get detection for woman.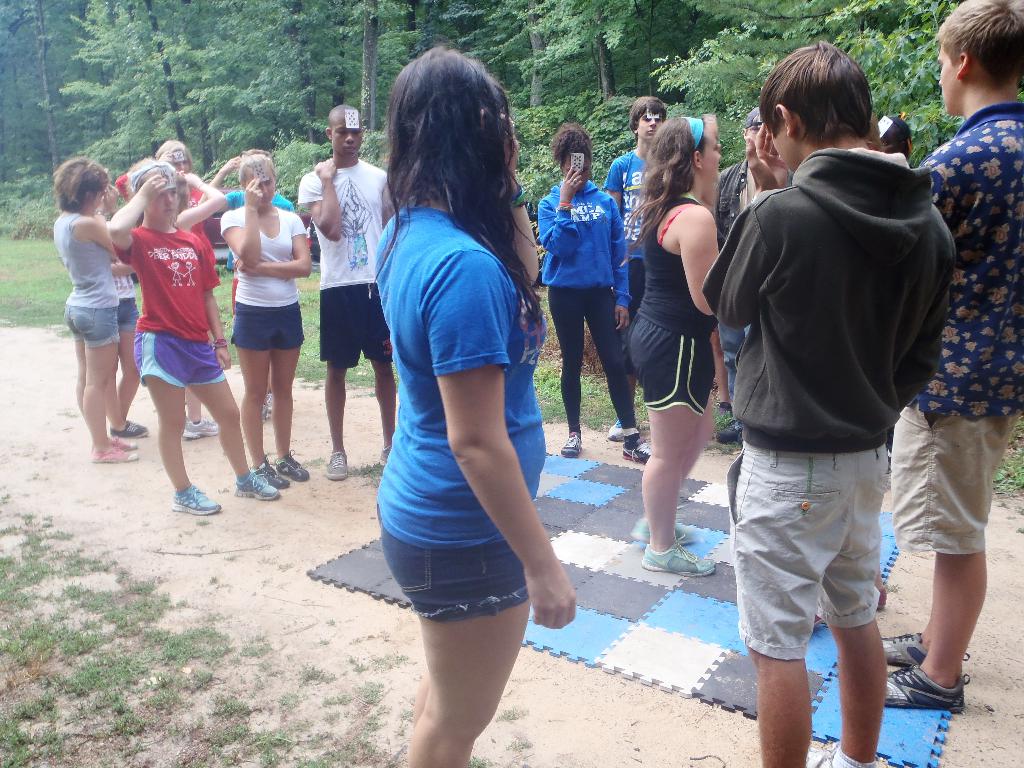
Detection: Rect(879, 116, 913, 162).
